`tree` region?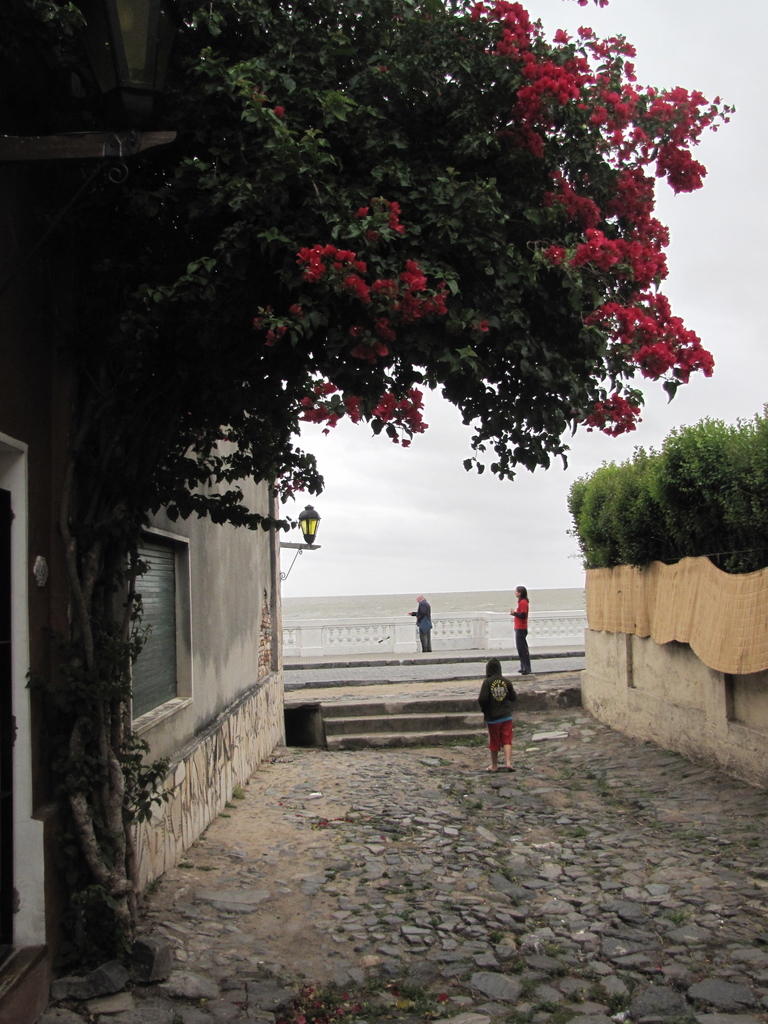
x1=35, y1=22, x2=744, y2=758
